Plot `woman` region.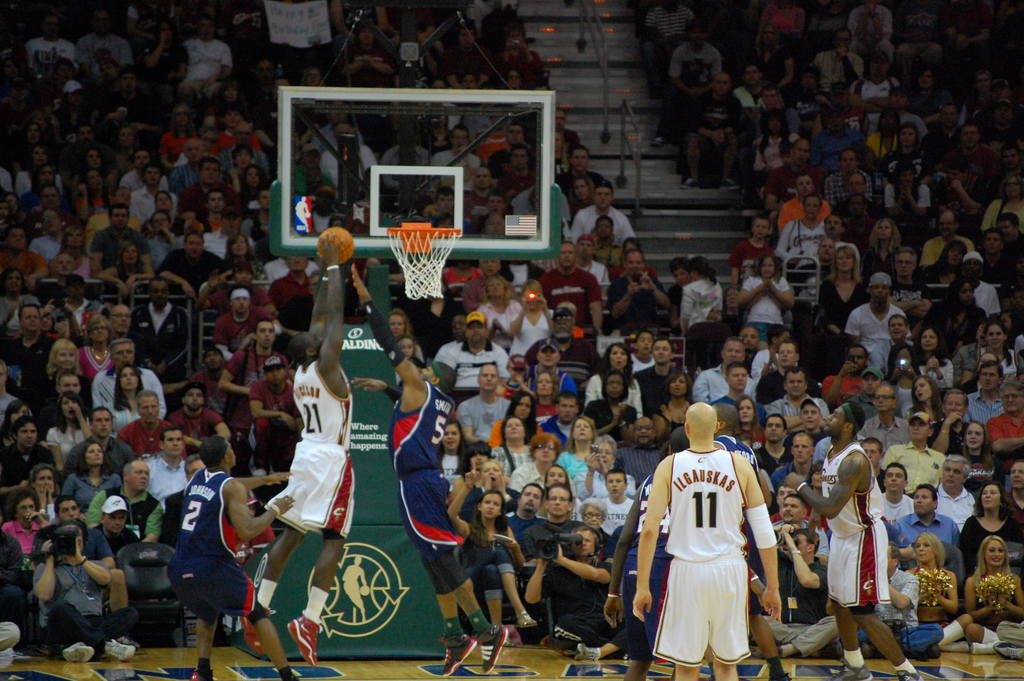
Plotted at <box>555,418,602,482</box>.
